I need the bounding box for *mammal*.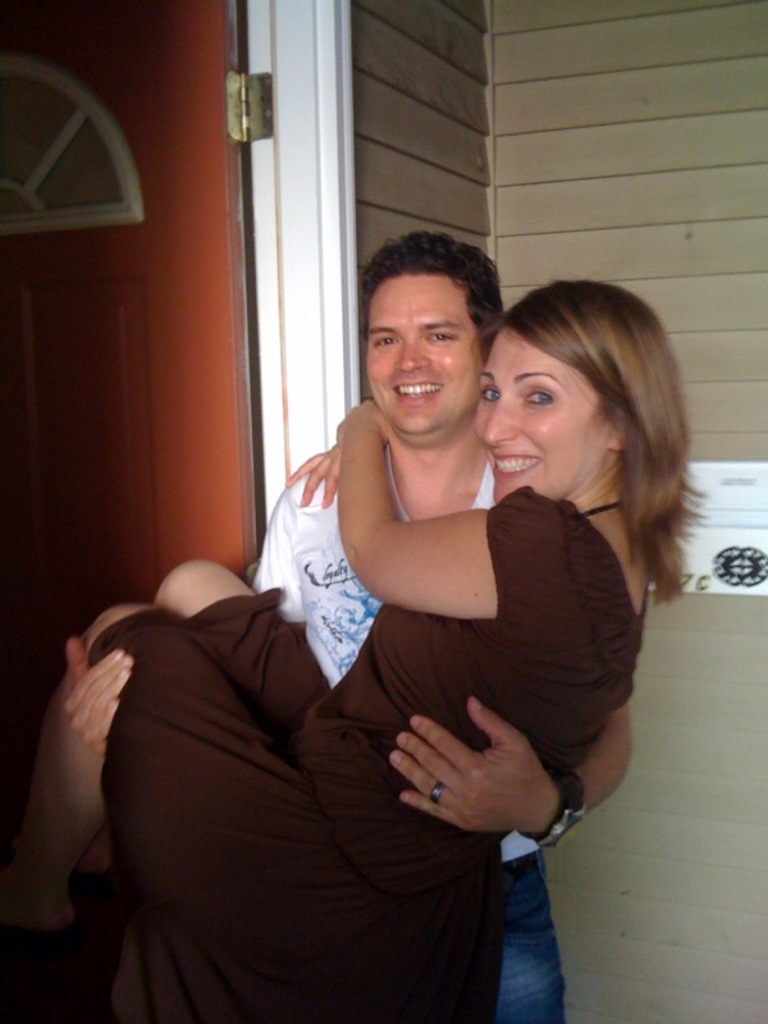
Here it is: BBox(20, 262, 705, 1023).
